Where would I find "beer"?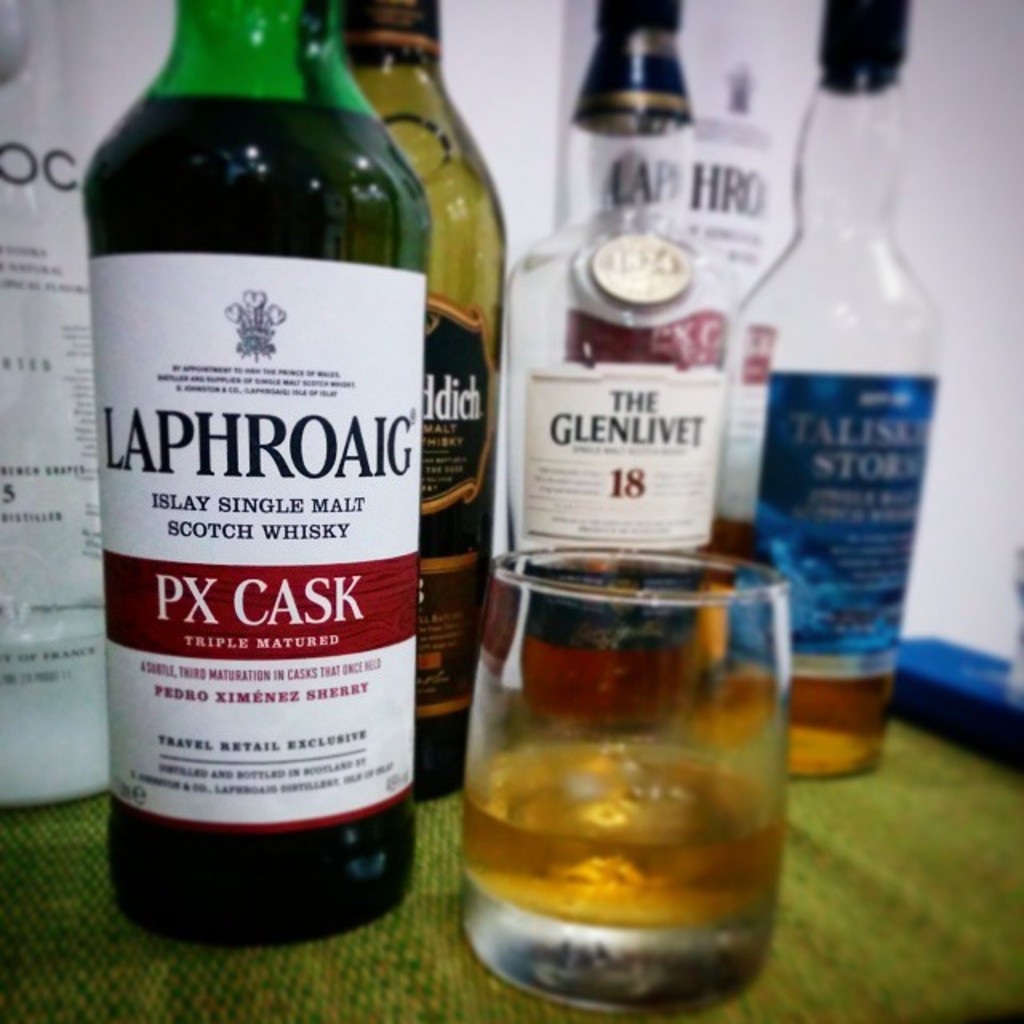
At BBox(722, 0, 984, 813).
